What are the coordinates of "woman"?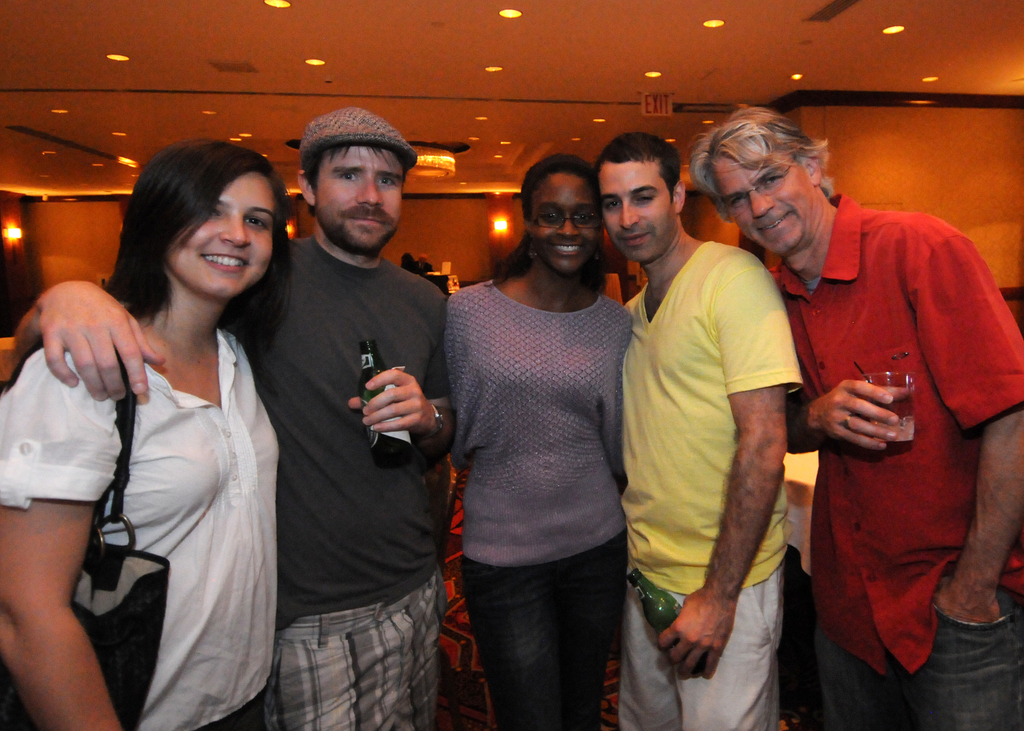
l=56, t=133, r=287, b=725.
